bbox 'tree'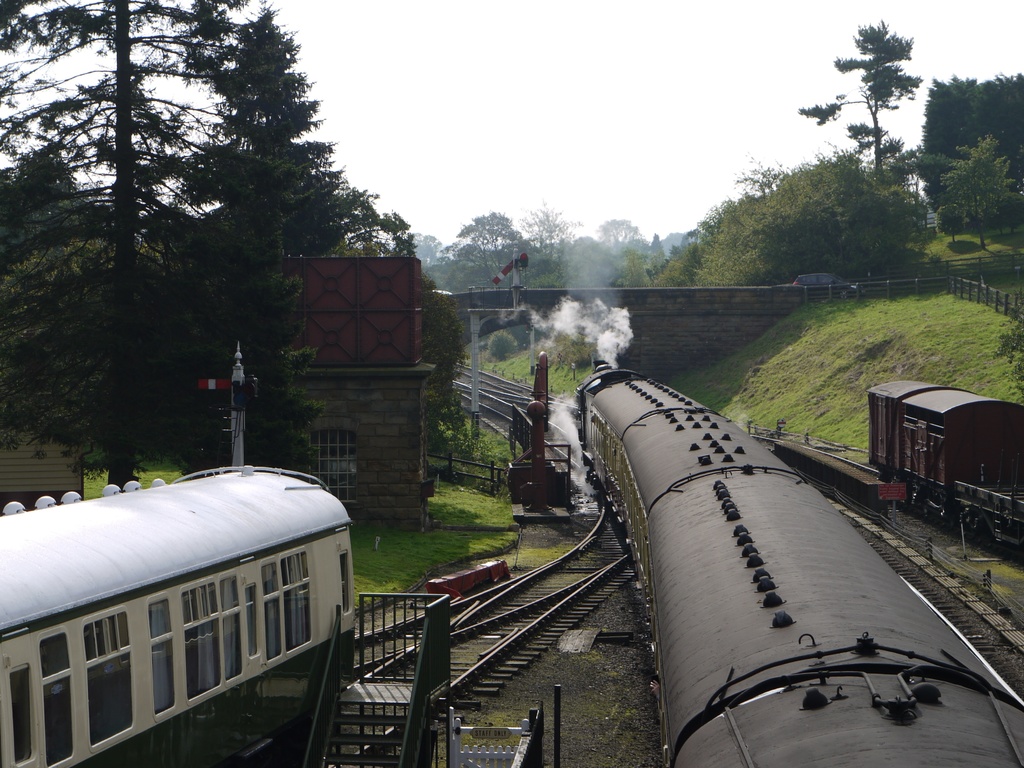
region(938, 131, 1023, 249)
